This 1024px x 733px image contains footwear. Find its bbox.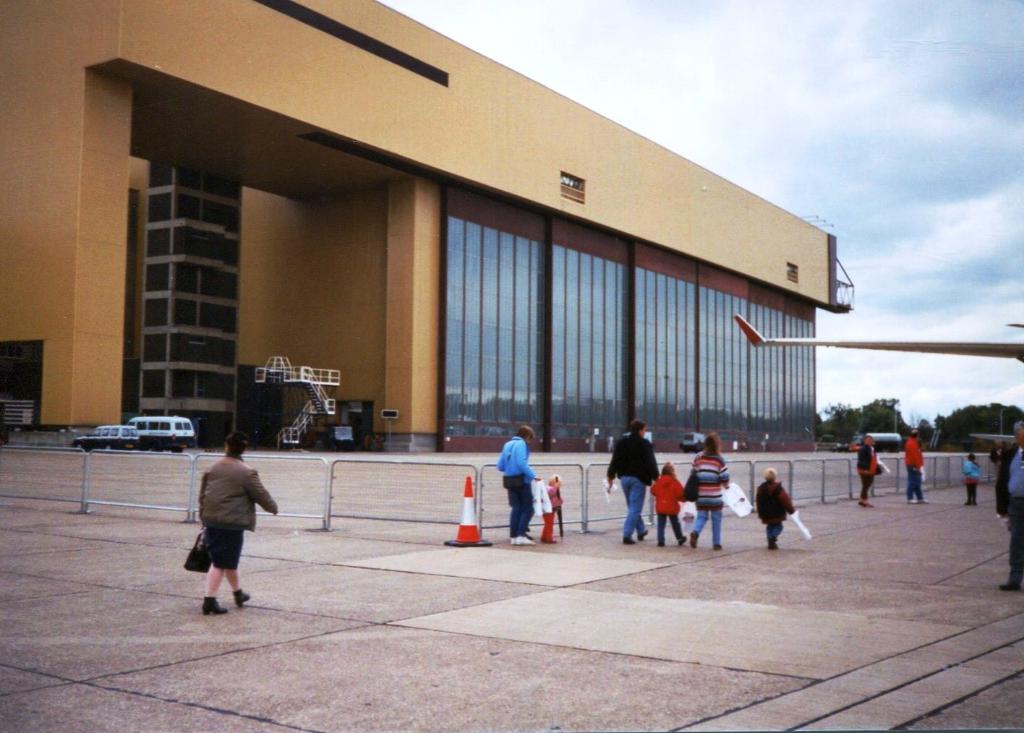
{"left": 908, "top": 498, "right": 920, "bottom": 505}.
